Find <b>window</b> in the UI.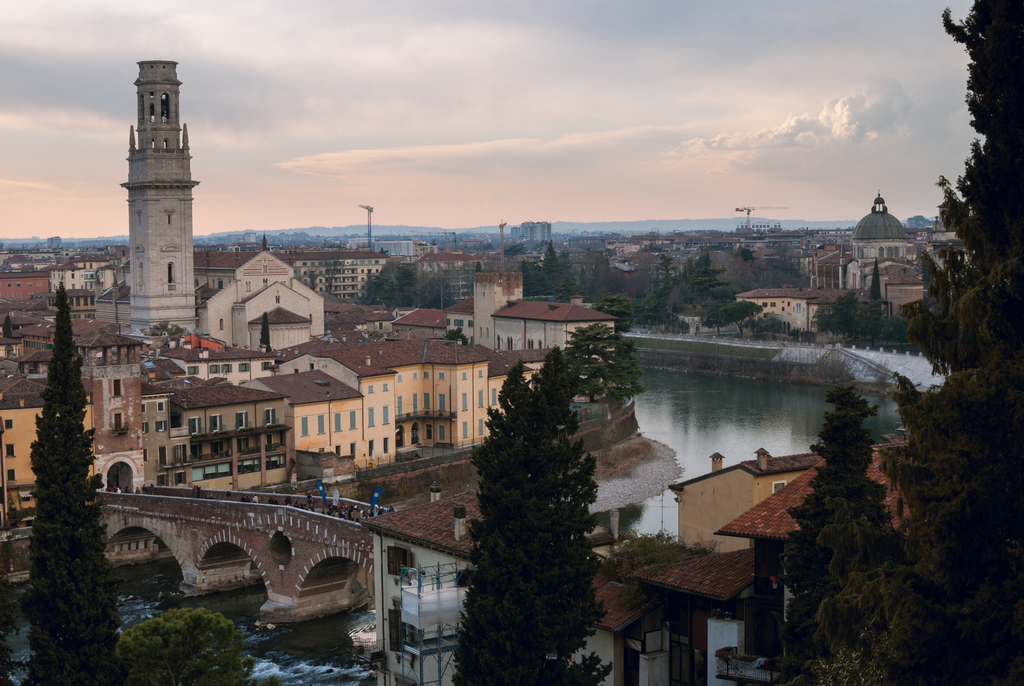
UI element at {"left": 383, "top": 607, "right": 424, "bottom": 657}.
